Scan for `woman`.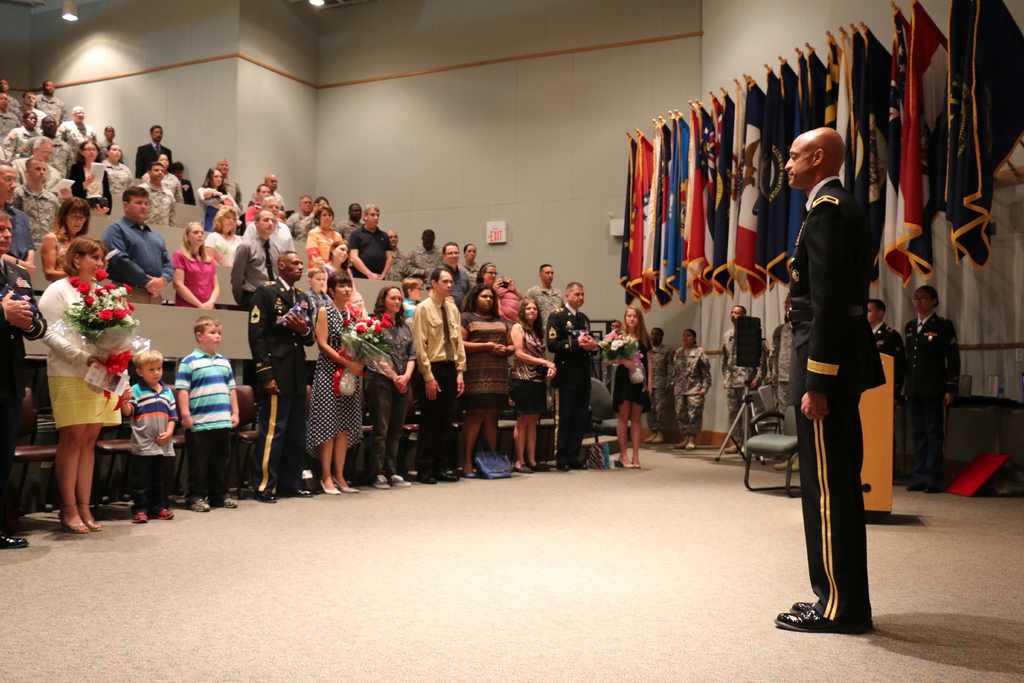
Scan result: box(896, 284, 959, 488).
